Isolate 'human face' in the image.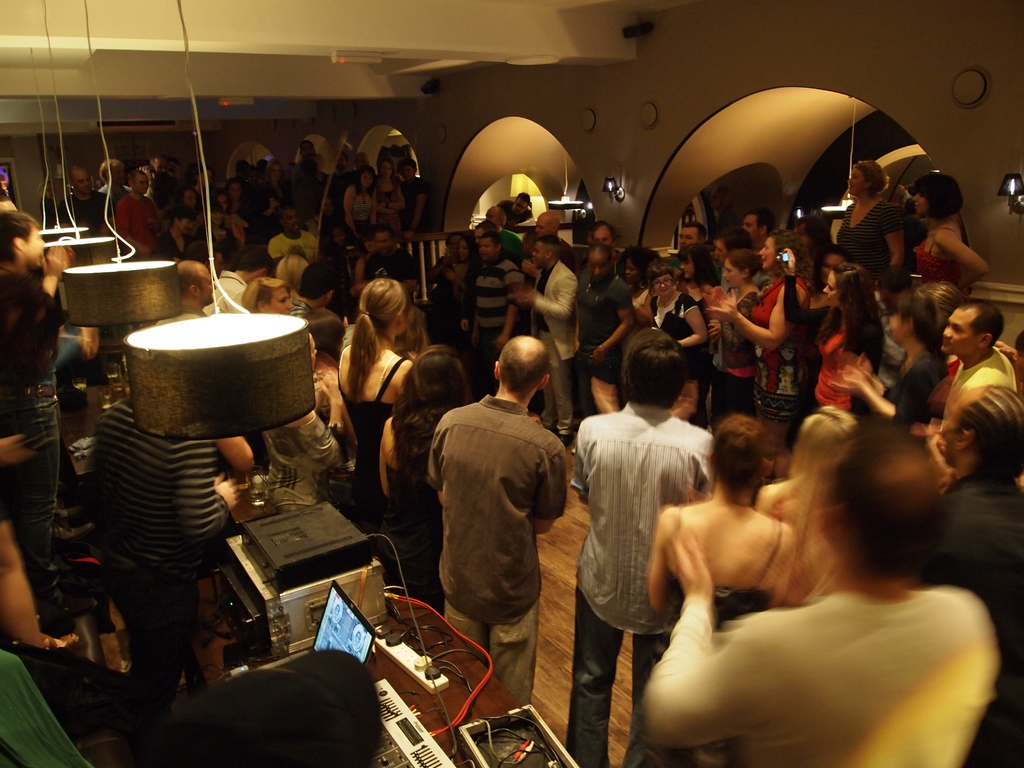
Isolated region: bbox=[943, 305, 982, 353].
